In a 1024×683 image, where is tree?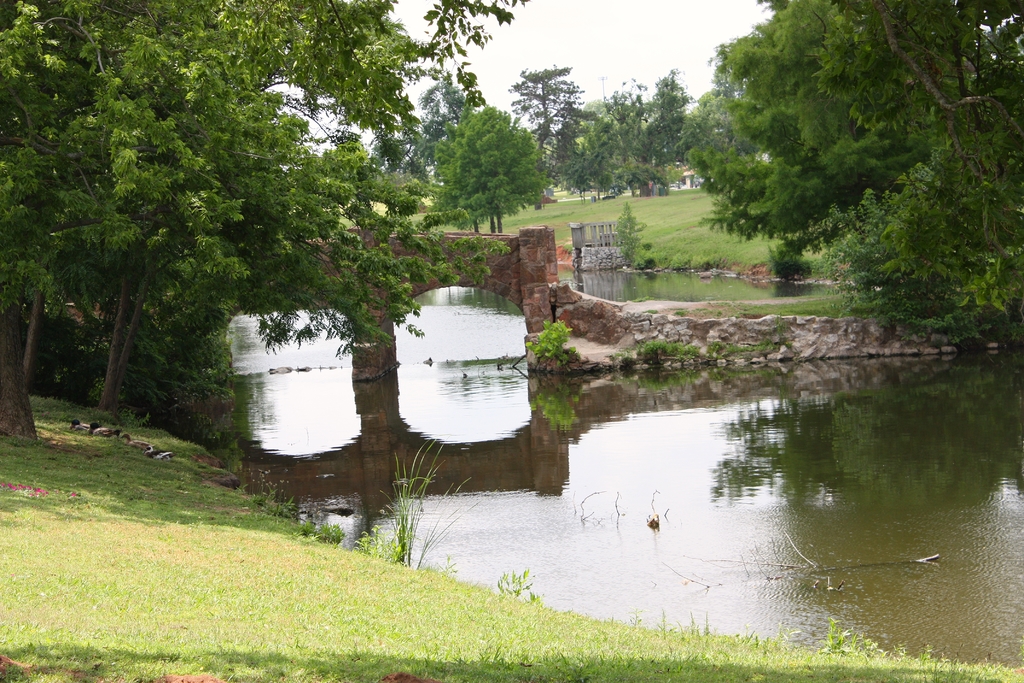
<box>429,99,556,231</box>.
